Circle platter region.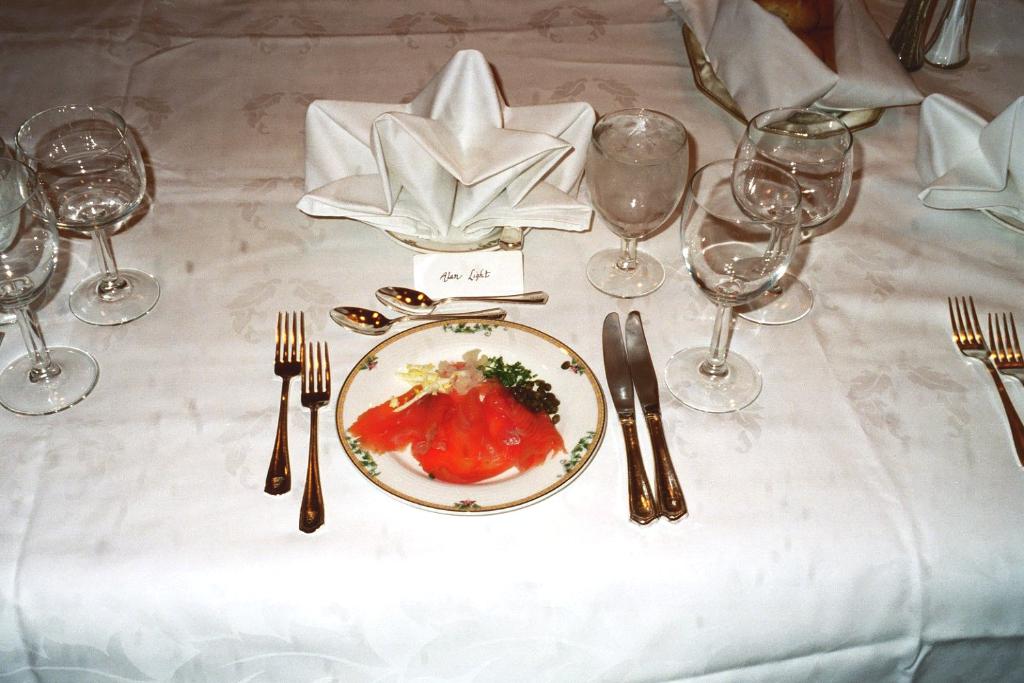
Region: [335, 319, 603, 518].
